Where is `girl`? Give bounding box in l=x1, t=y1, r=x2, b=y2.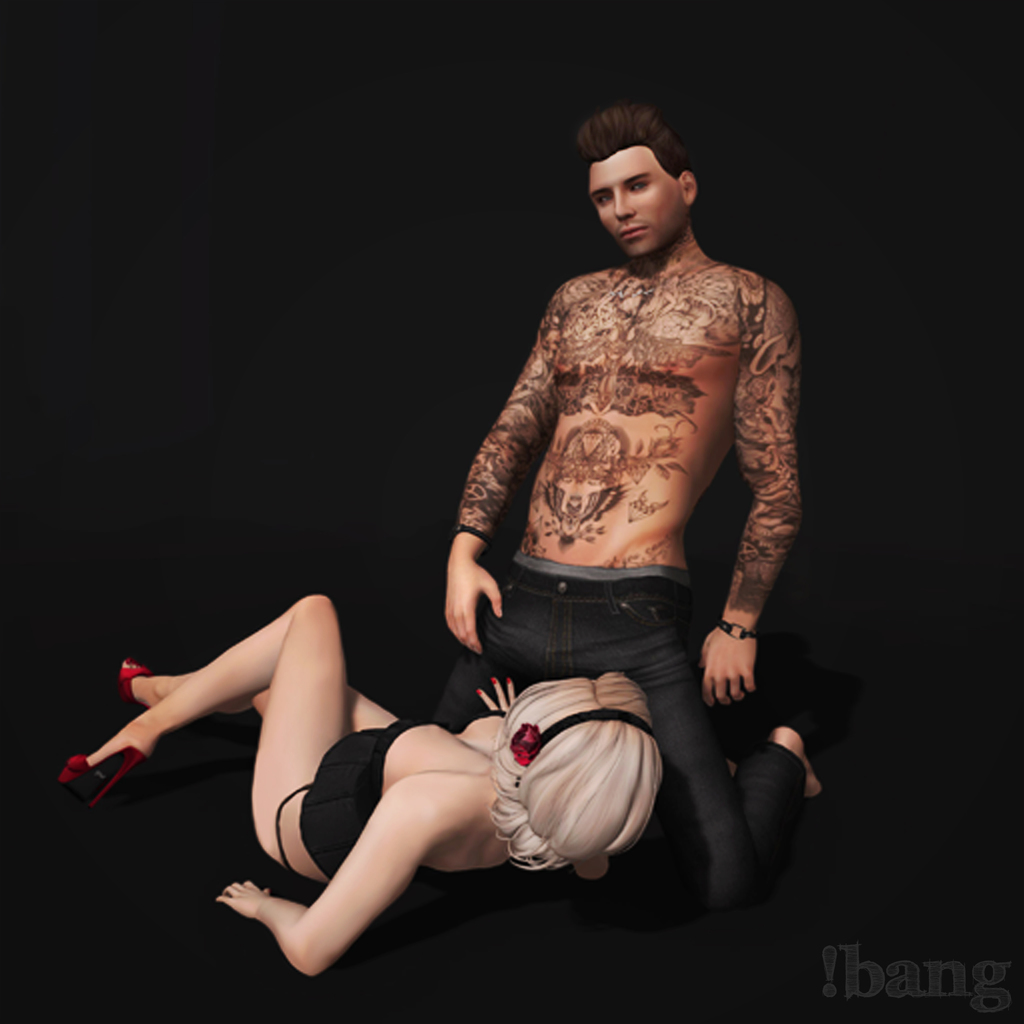
l=54, t=593, r=664, b=974.
